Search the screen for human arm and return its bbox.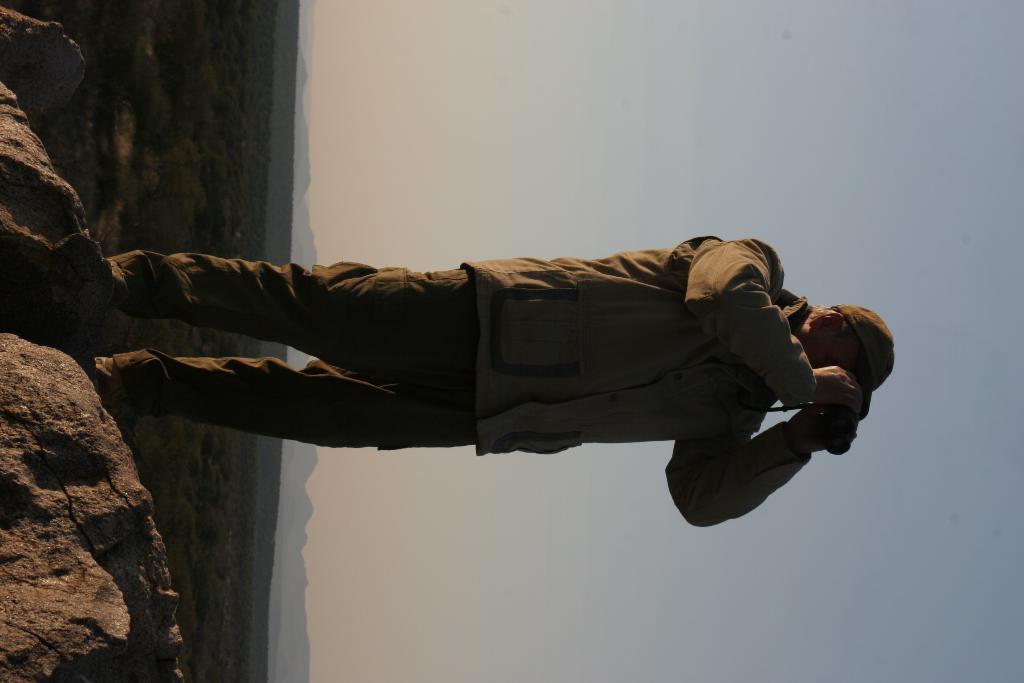
Found: [677, 237, 867, 414].
